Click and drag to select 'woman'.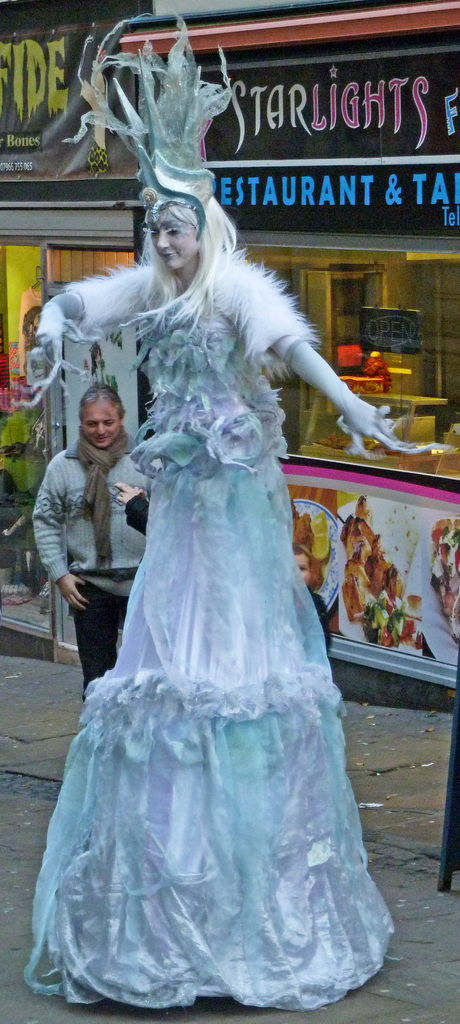
Selection: locate(35, 202, 407, 1004).
